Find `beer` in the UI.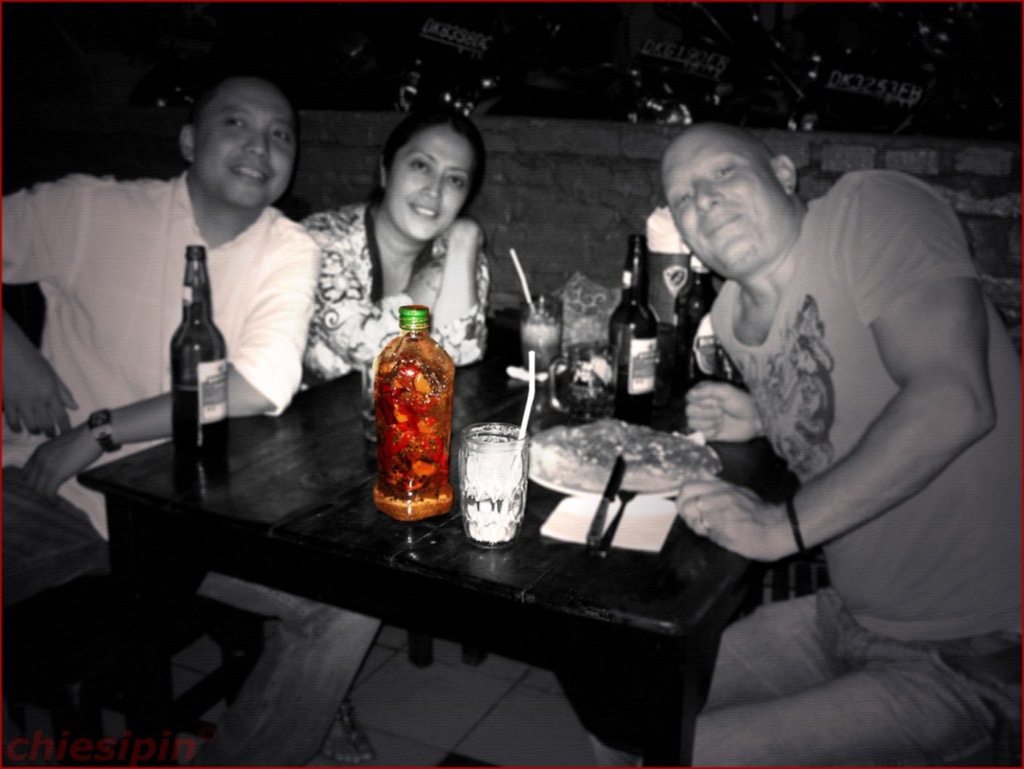
UI element at (680, 252, 719, 388).
